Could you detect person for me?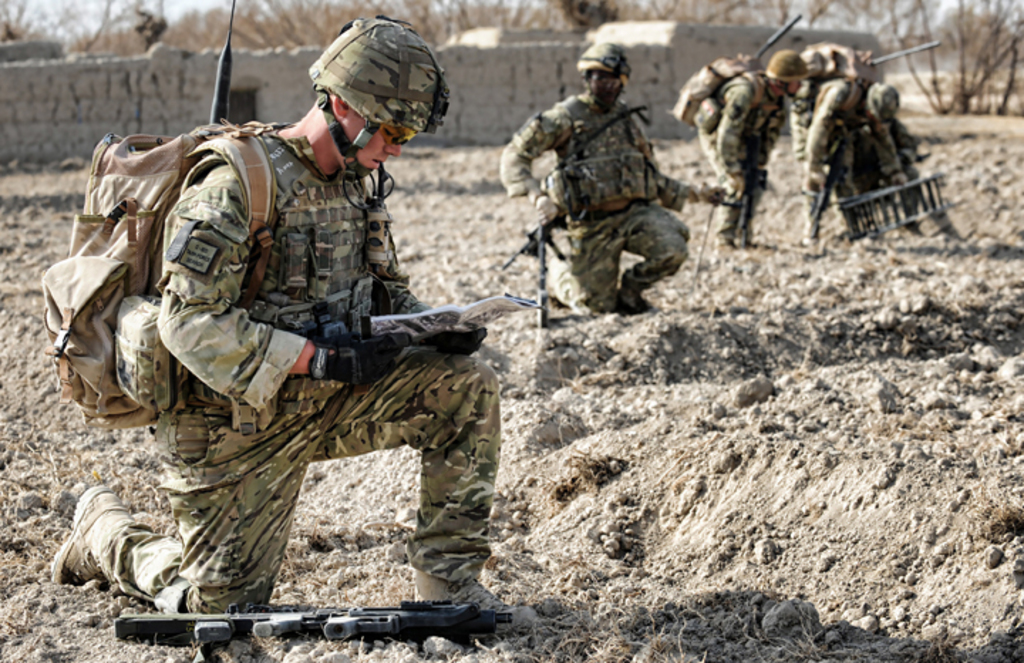
Detection result: (left=41, top=10, right=508, bottom=642).
